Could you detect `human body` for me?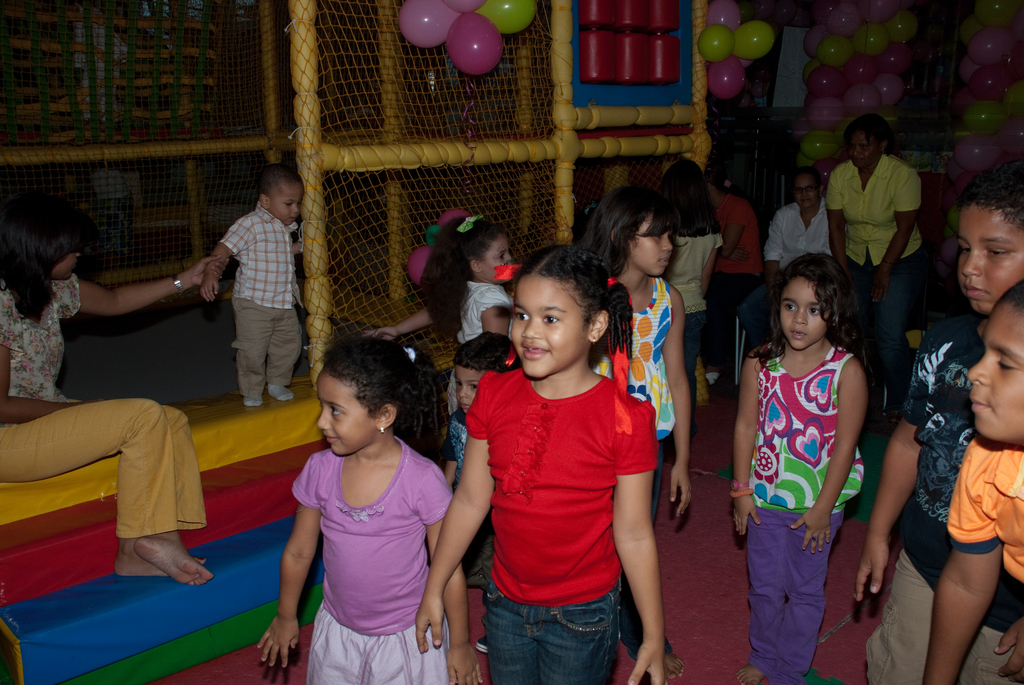
Detection result: box(445, 323, 517, 649).
